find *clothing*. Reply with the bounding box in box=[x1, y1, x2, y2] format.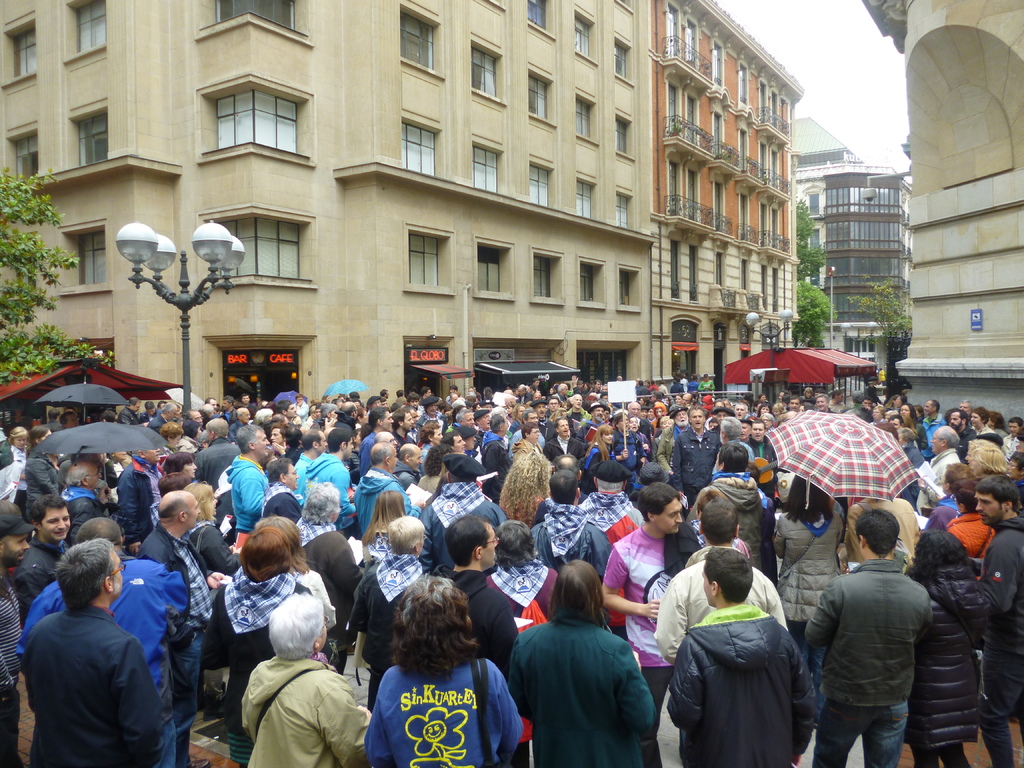
box=[228, 460, 267, 543].
